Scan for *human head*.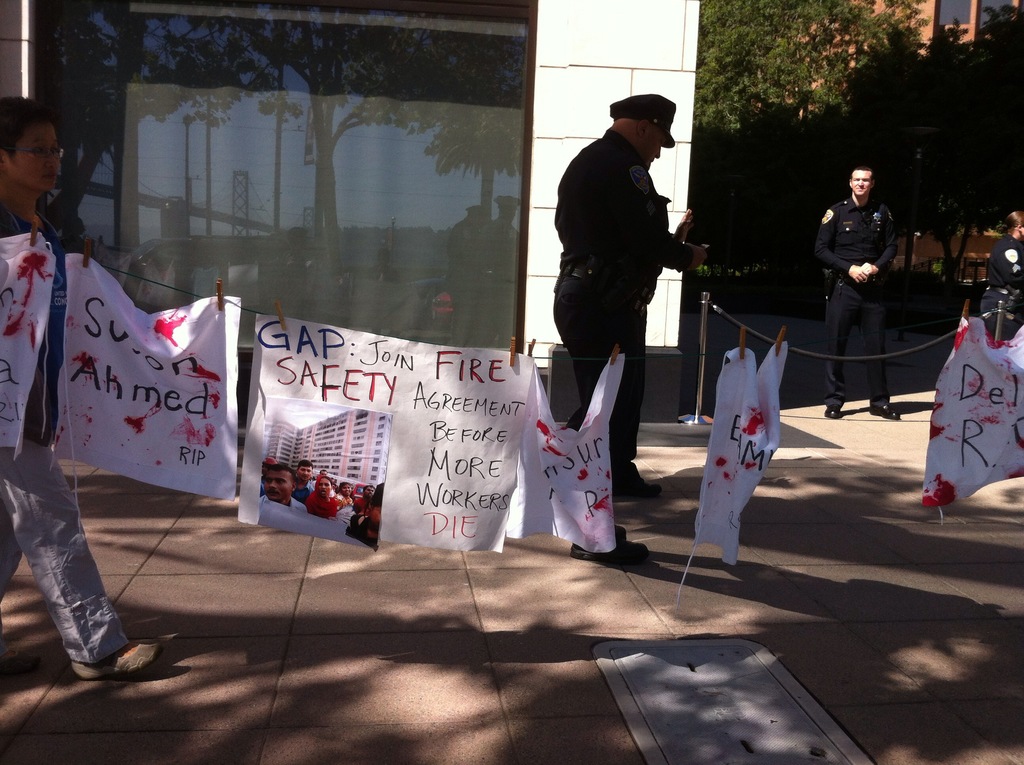
Scan result: x1=1007 y1=208 x2=1023 y2=237.
